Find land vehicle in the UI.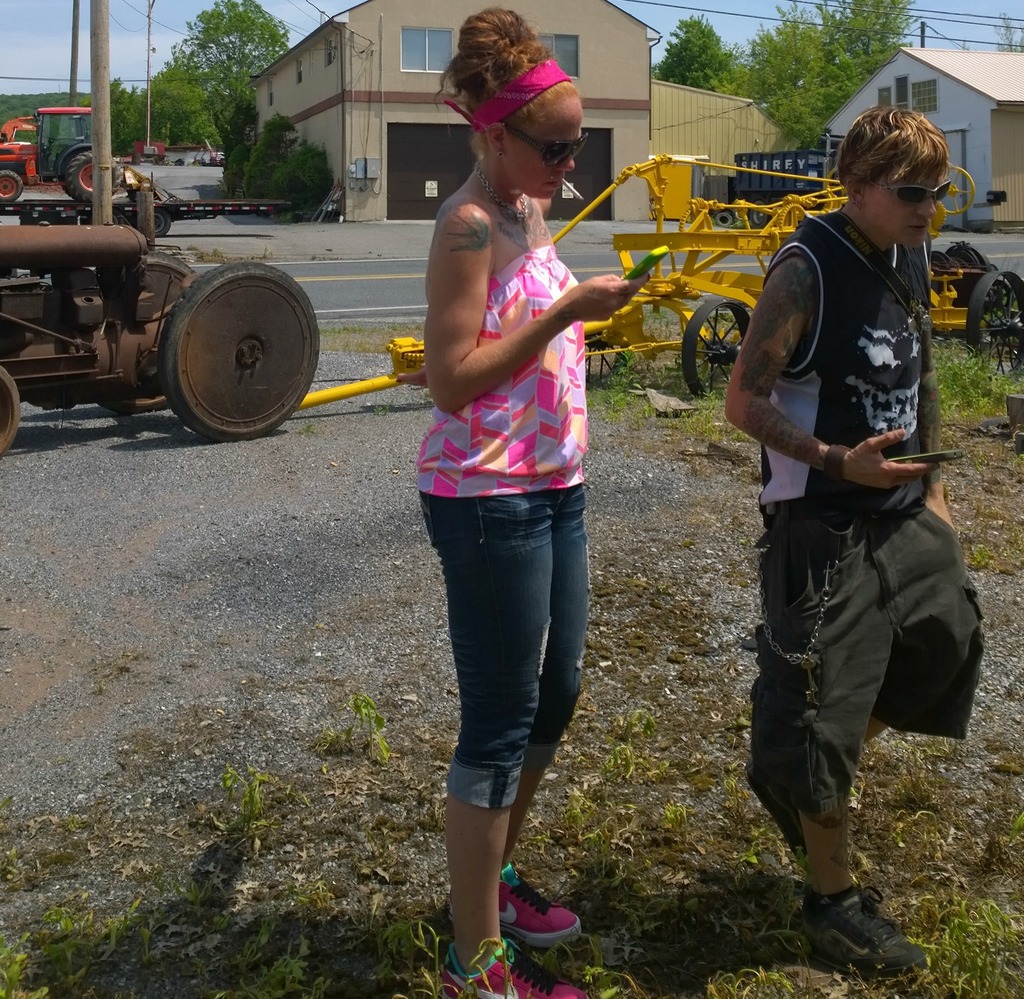
UI element at 294 152 1023 413.
